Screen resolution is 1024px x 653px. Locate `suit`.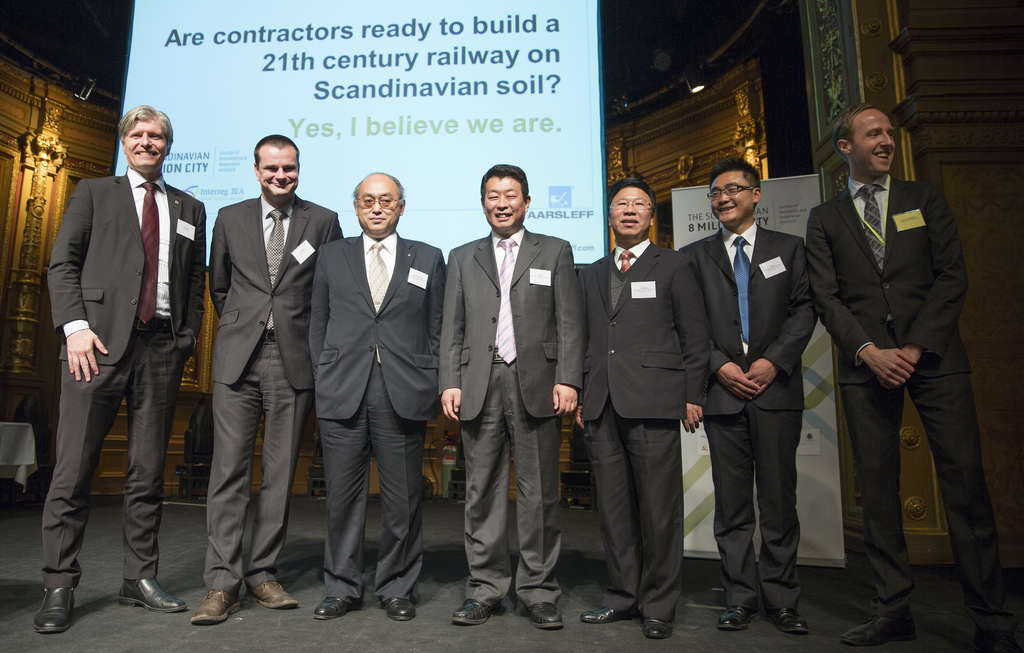
[211,195,343,597].
